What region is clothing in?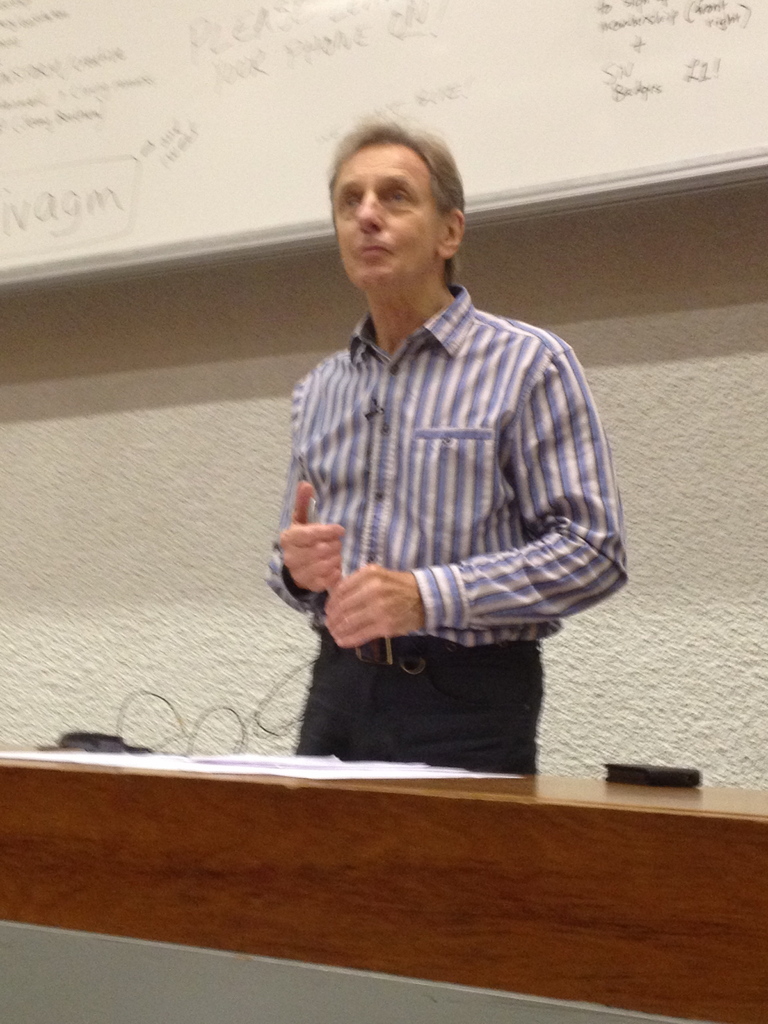
(x1=272, y1=122, x2=634, y2=783).
